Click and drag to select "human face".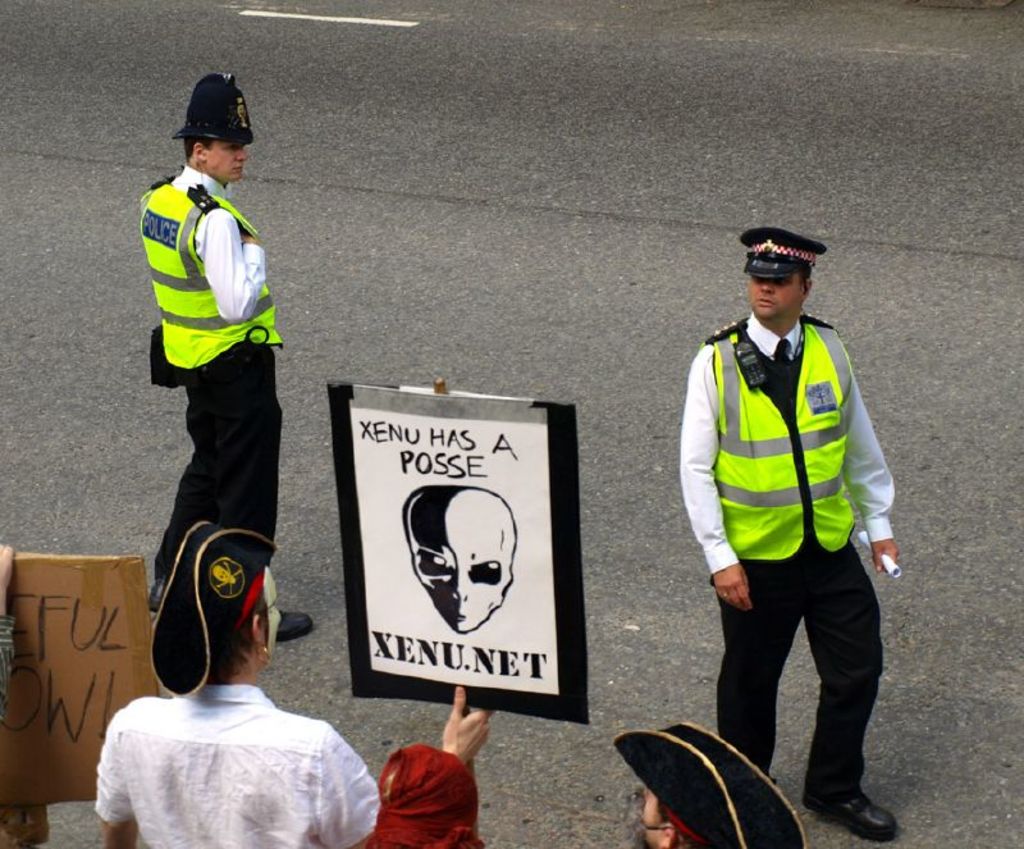
Selection: (644,793,662,845).
